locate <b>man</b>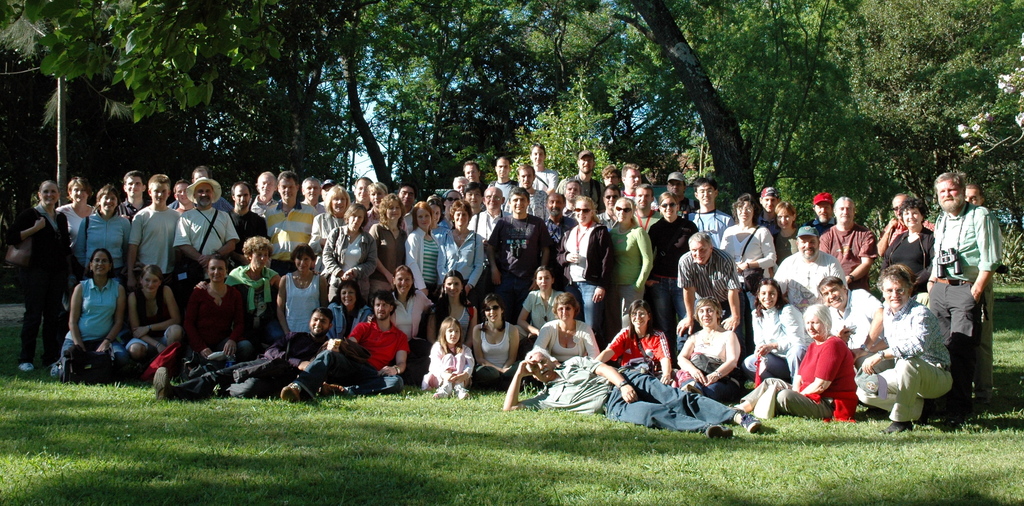
442 189 470 237
